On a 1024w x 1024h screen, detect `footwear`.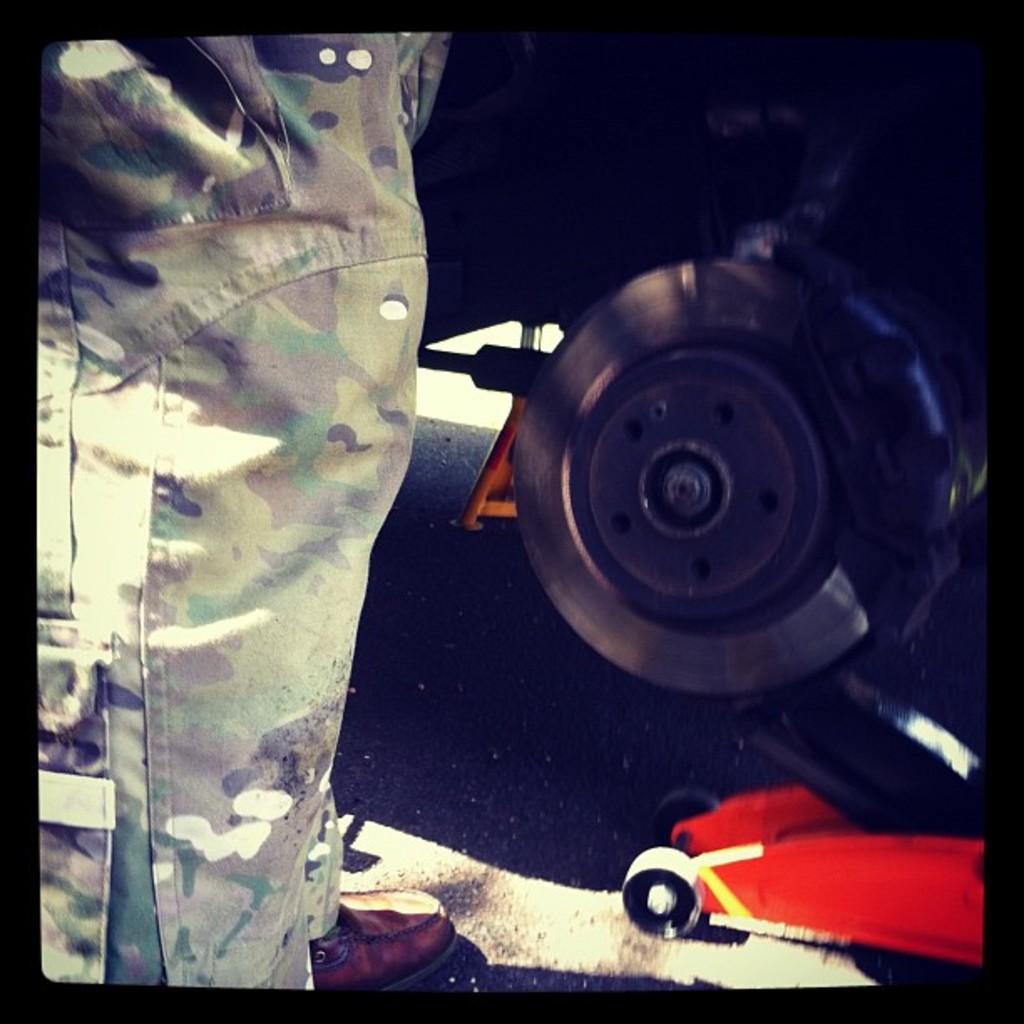
{"x1": 300, "y1": 883, "x2": 463, "y2": 994}.
